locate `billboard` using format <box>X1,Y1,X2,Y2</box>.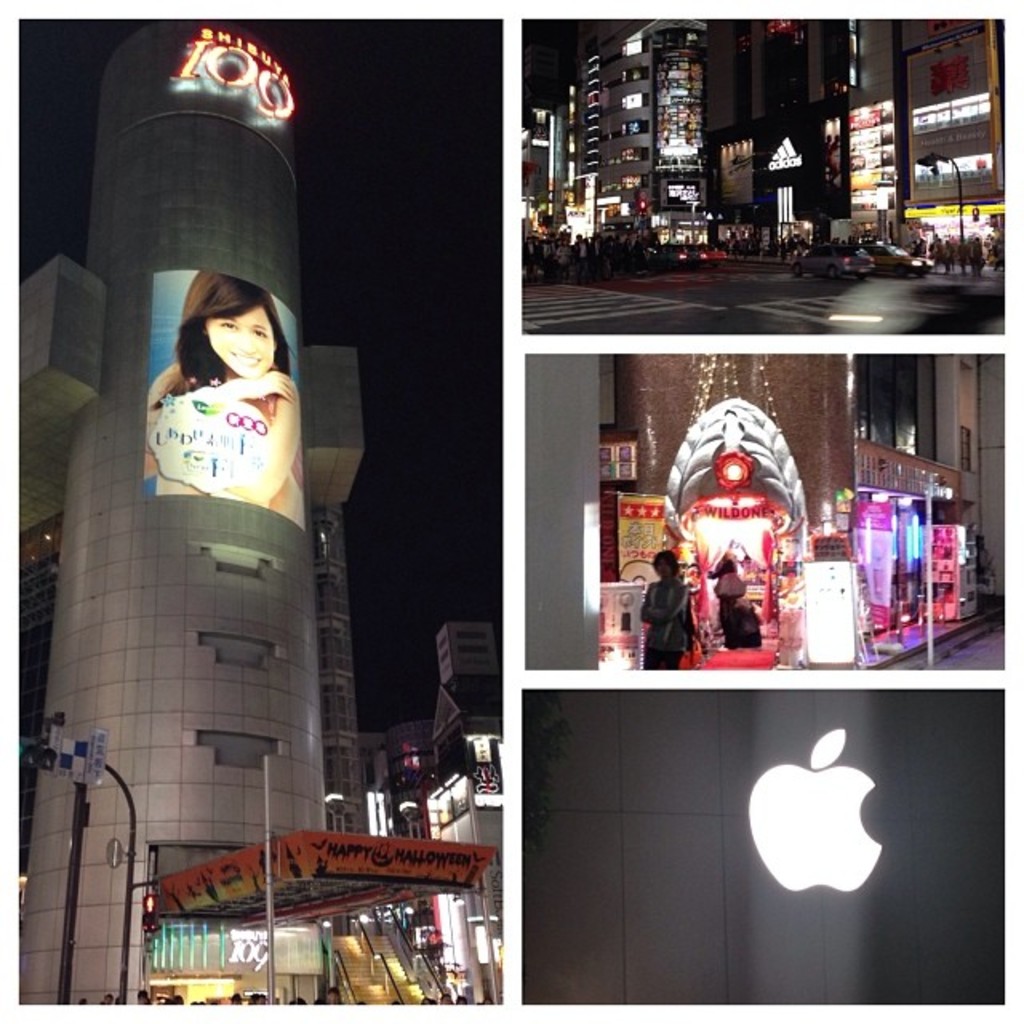
<box>149,272,317,523</box>.
